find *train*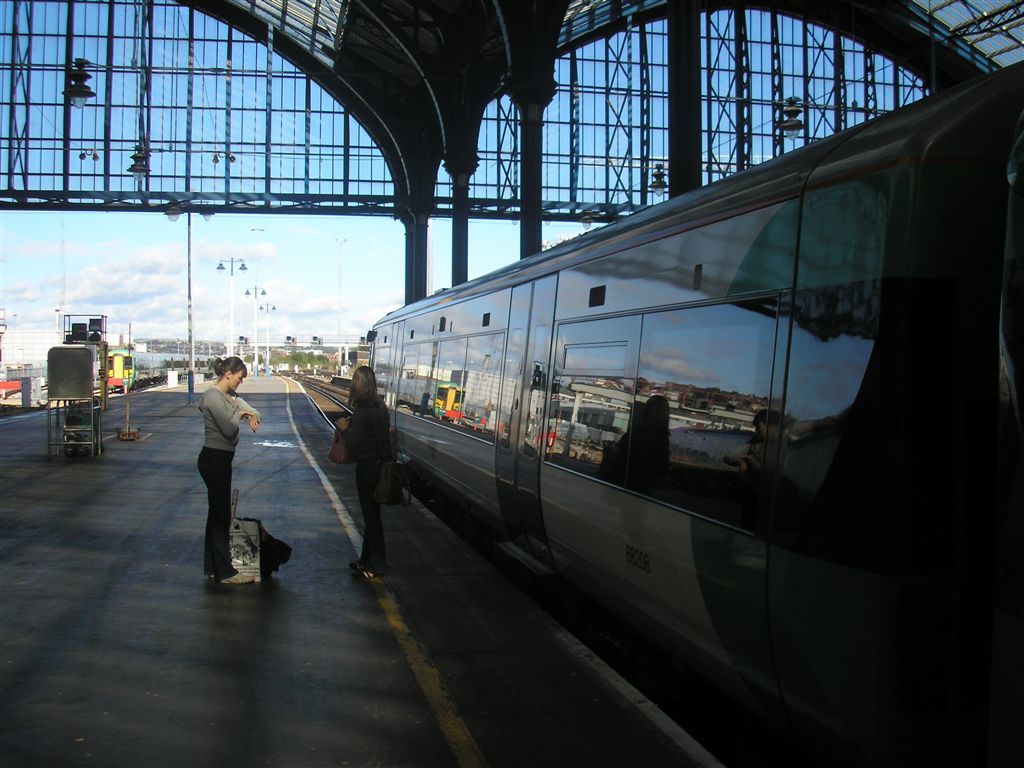
(366, 58, 1023, 767)
